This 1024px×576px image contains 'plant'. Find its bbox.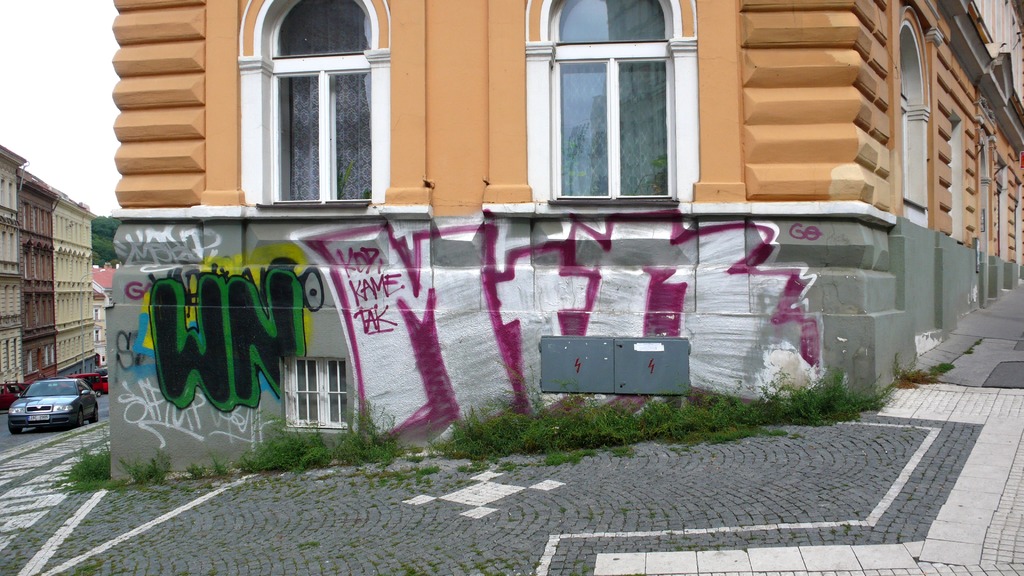
locate(614, 503, 631, 515).
